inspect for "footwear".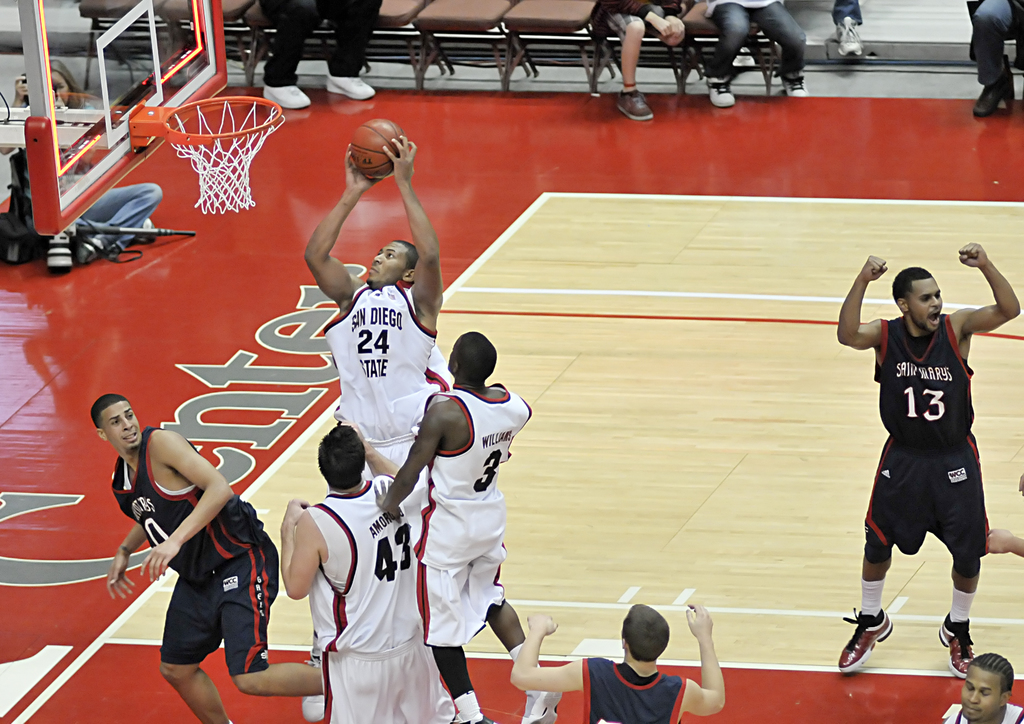
Inspection: region(936, 614, 980, 689).
